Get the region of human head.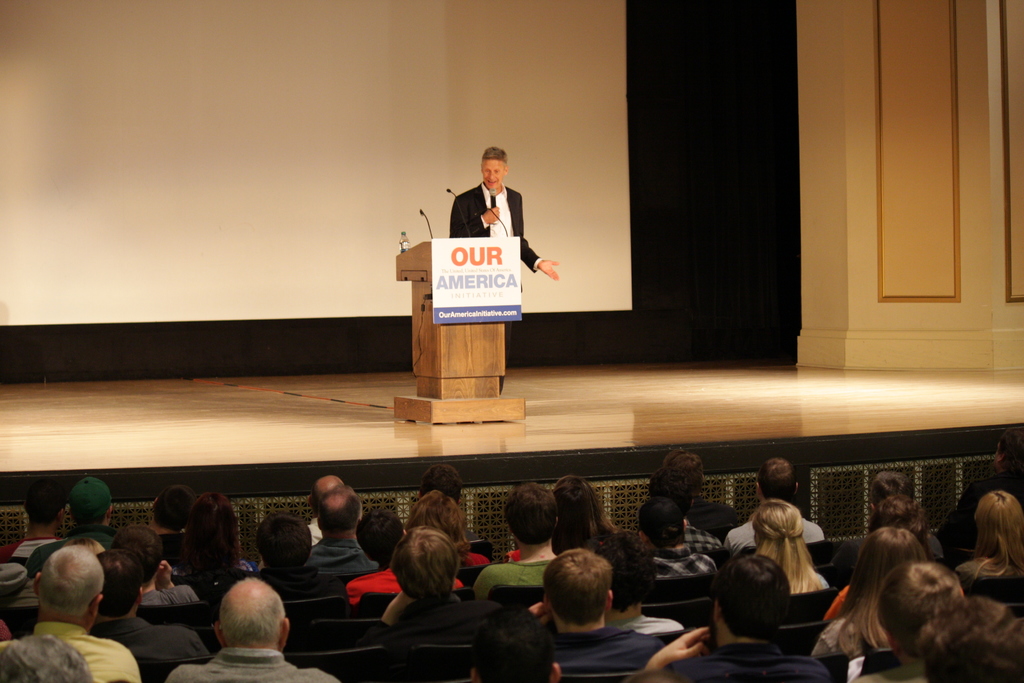
region(758, 457, 799, 499).
